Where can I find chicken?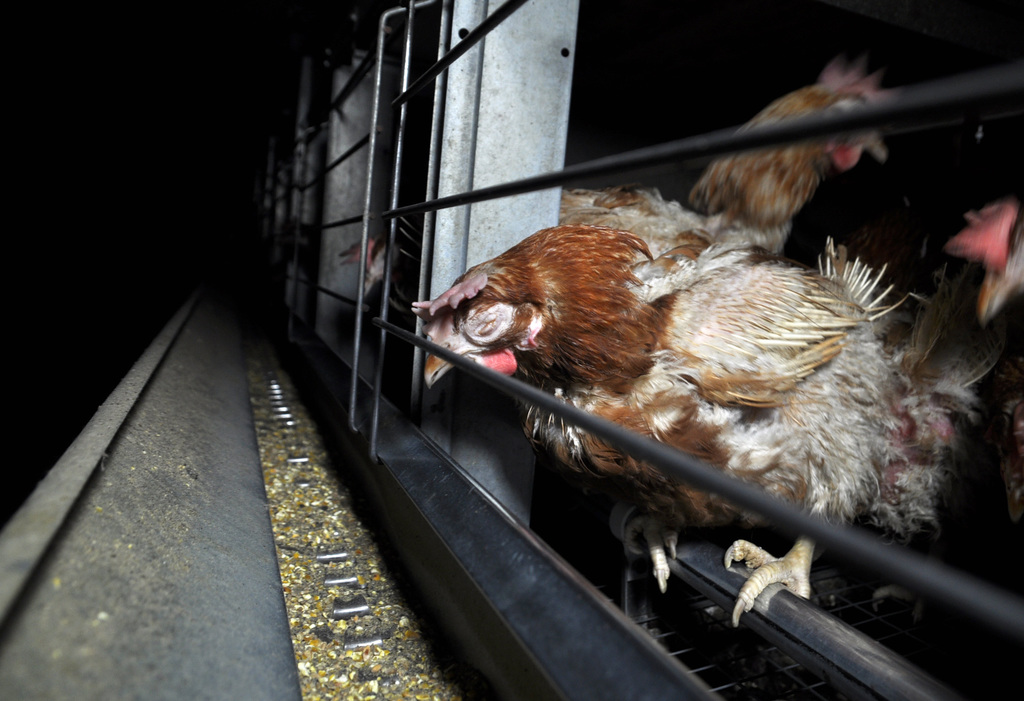
You can find it at <region>552, 58, 904, 265</region>.
